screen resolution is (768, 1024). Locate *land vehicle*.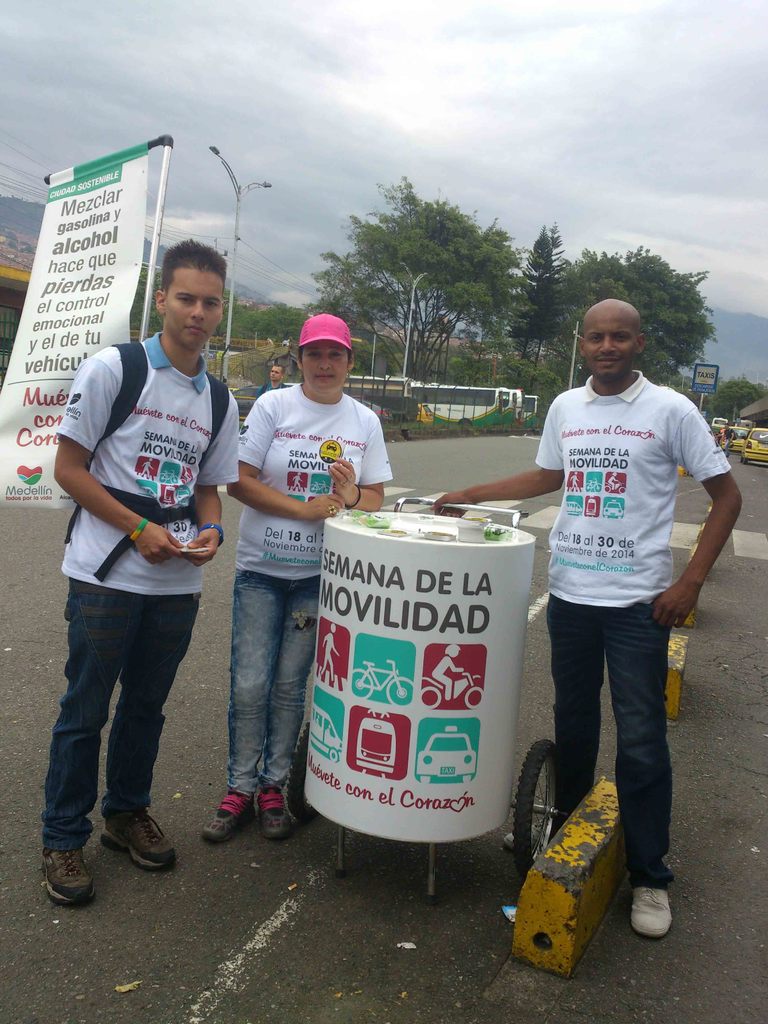
x1=233 y1=383 x2=261 y2=419.
